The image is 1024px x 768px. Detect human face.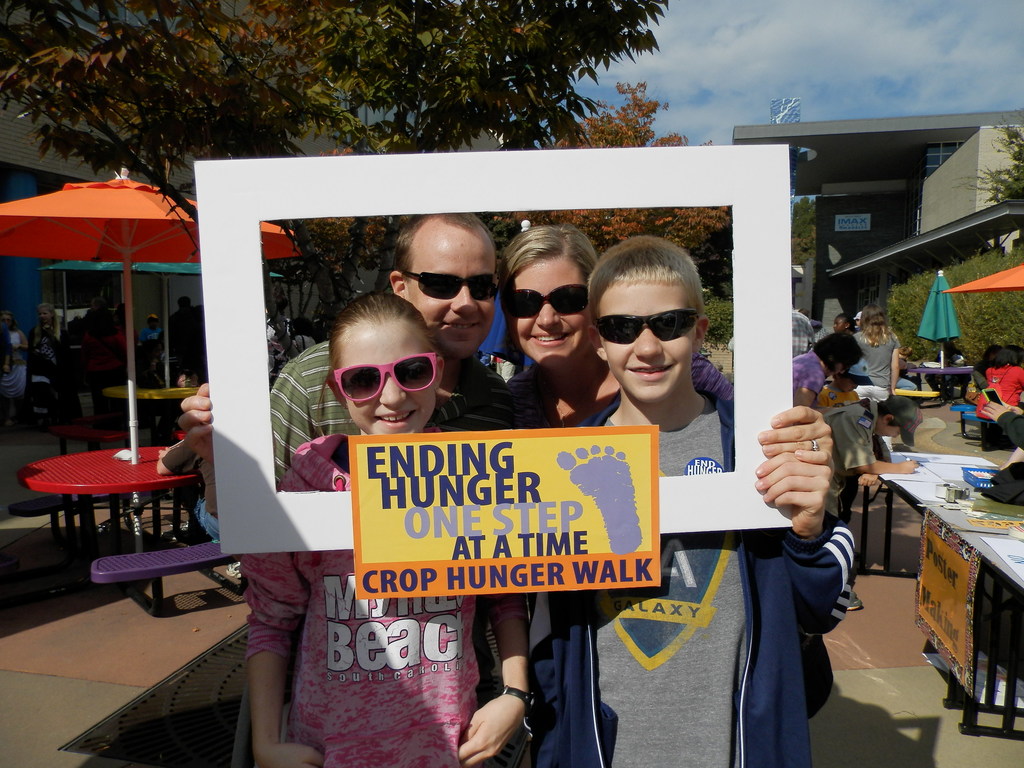
Detection: (874, 426, 902, 439).
